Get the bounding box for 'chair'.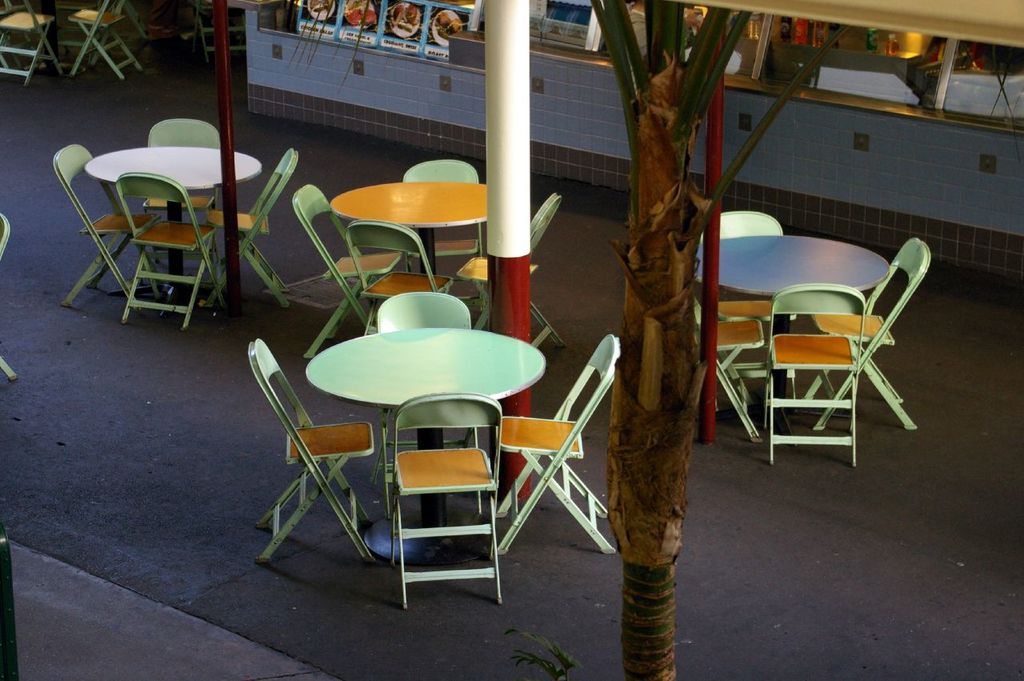
pyautogui.locateOnScreen(0, 0, 66, 84).
